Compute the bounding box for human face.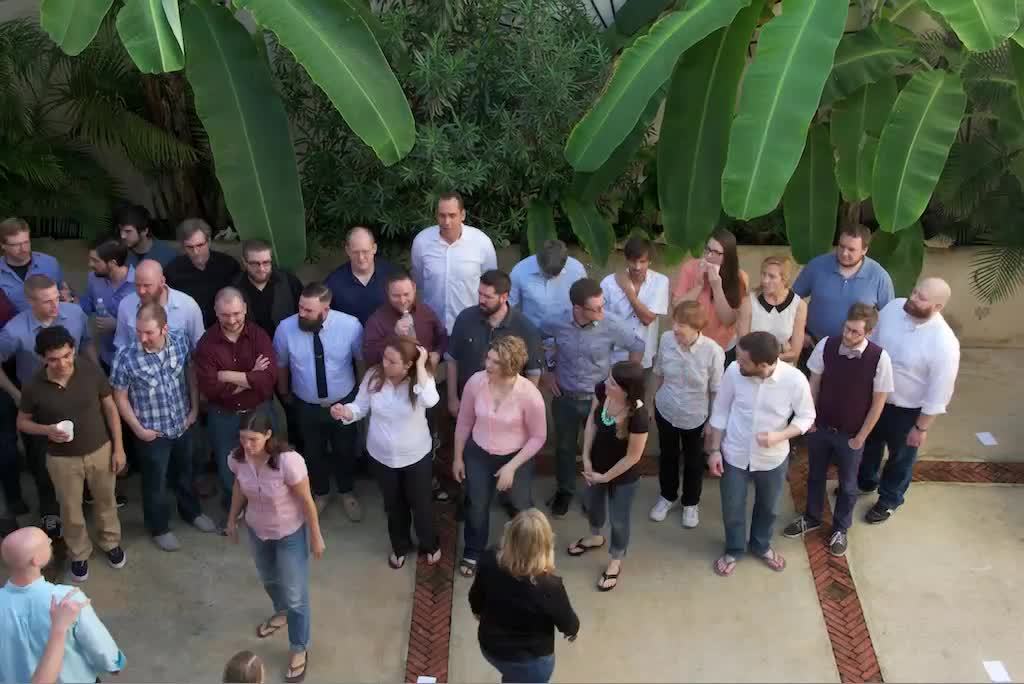
{"left": 378, "top": 344, "right": 414, "bottom": 377}.
